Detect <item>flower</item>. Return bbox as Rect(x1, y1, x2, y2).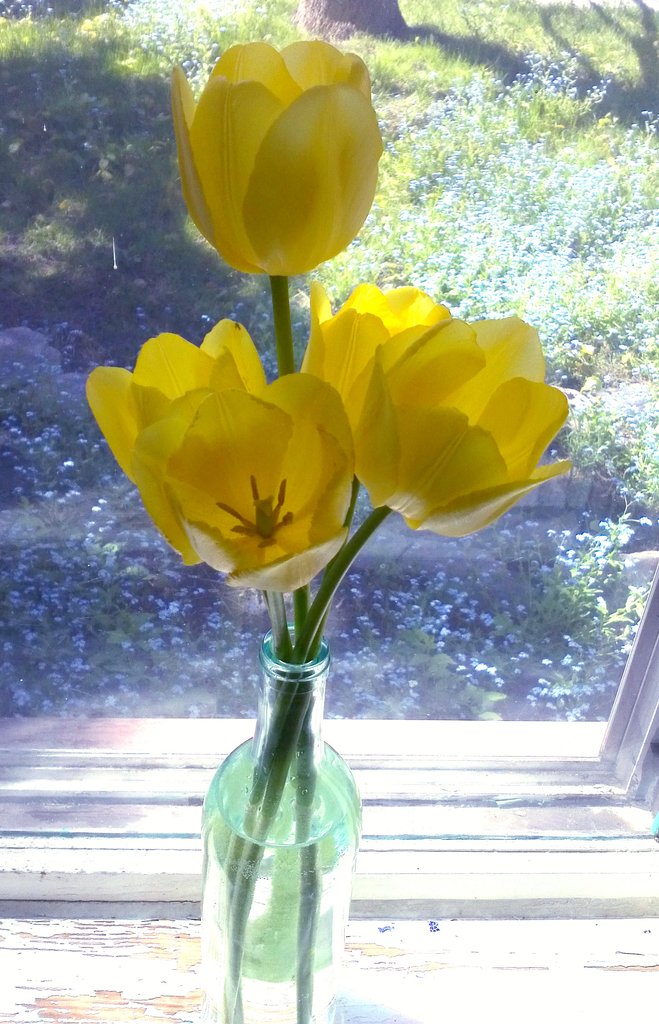
Rect(302, 274, 450, 421).
